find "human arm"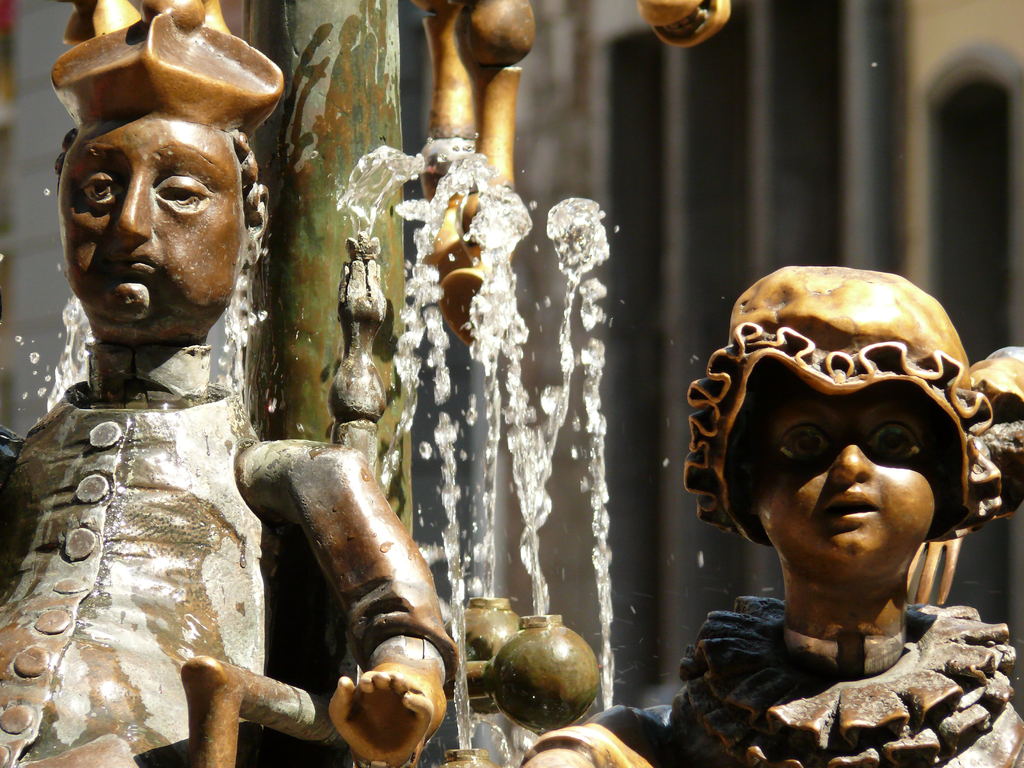
[240,475,458,758]
